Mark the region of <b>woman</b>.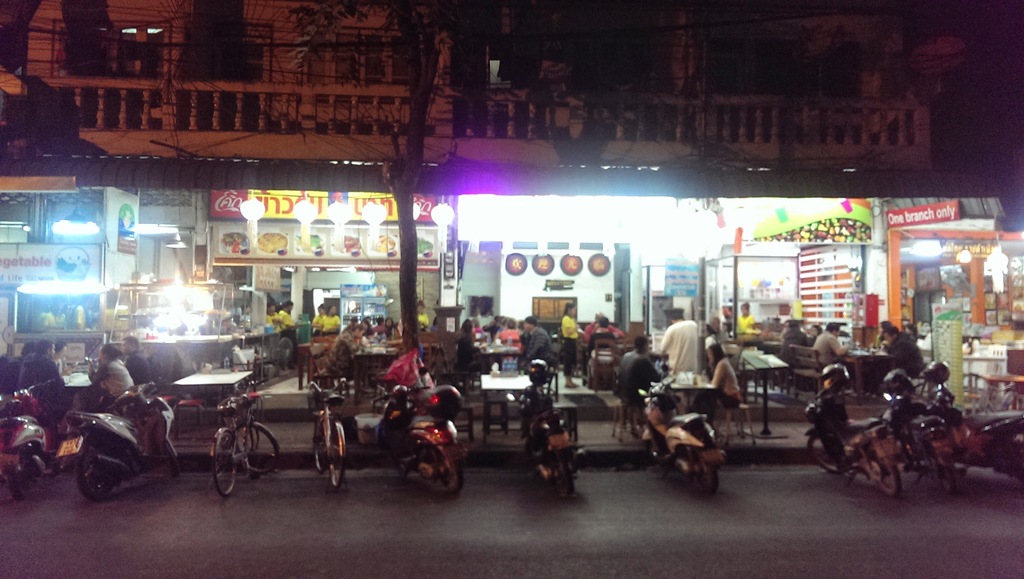
Region: 698 338 740 439.
